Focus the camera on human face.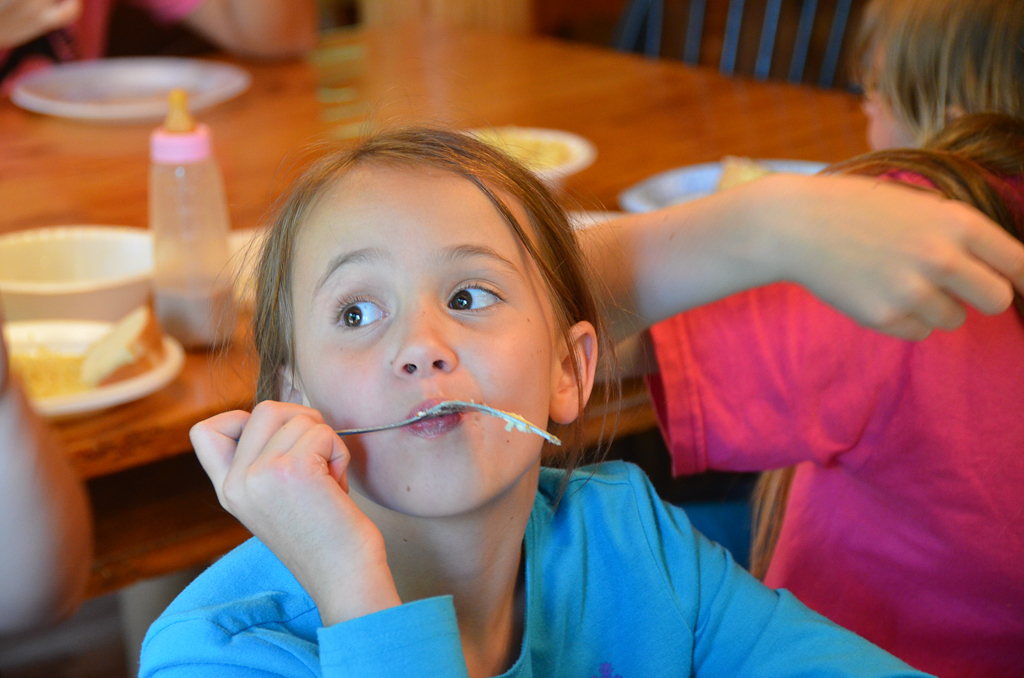
Focus region: 292 166 551 517.
